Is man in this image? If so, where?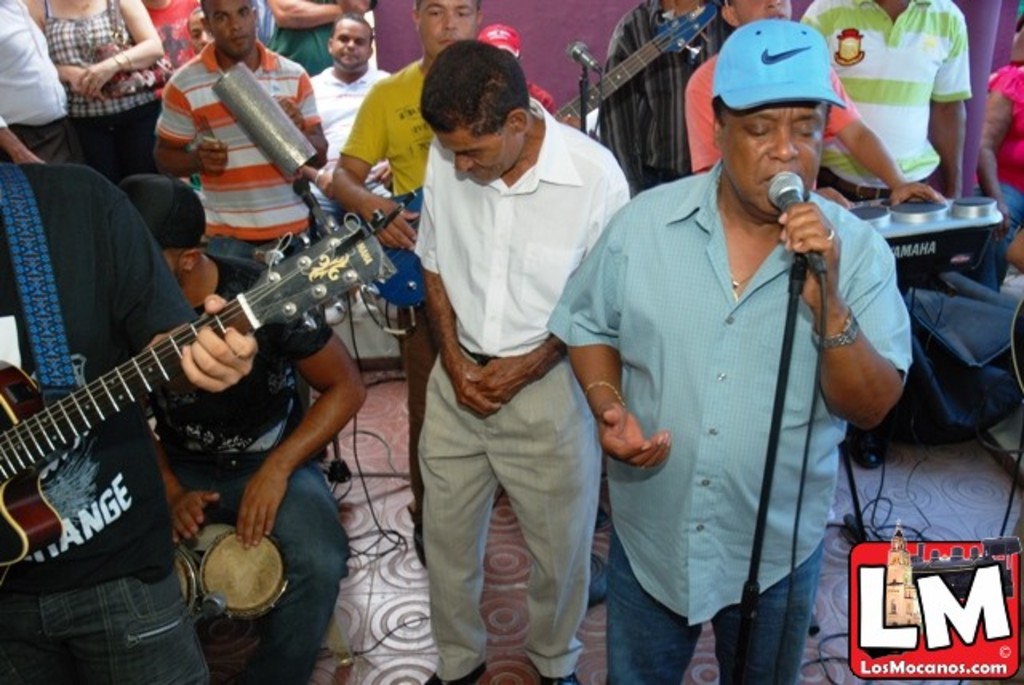
Yes, at 307,10,395,328.
